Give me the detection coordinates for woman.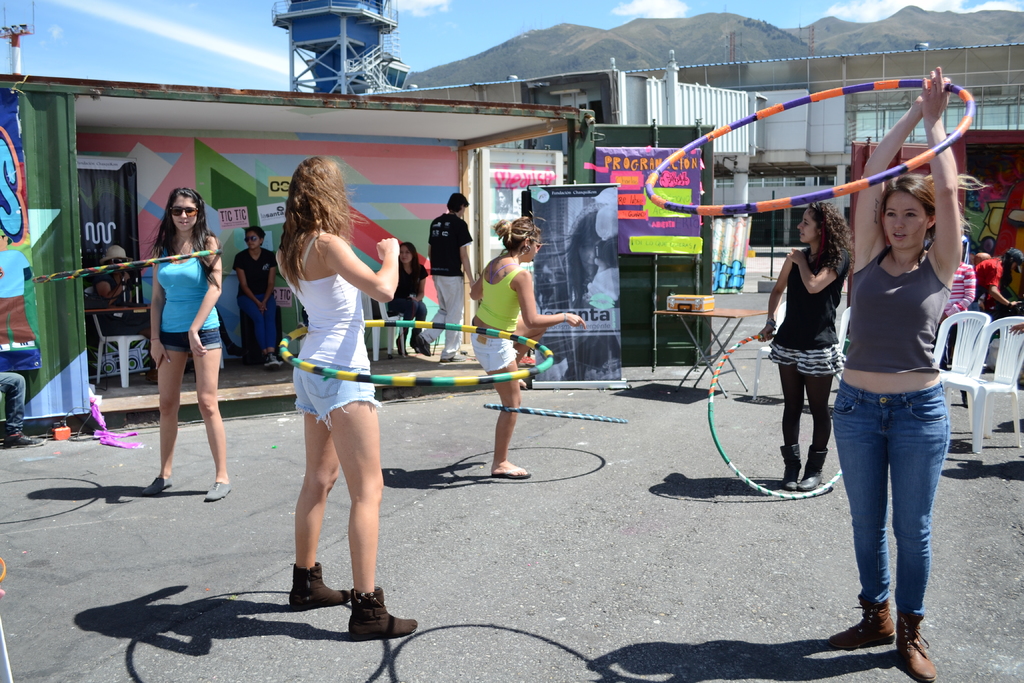
bbox=(231, 224, 284, 366).
